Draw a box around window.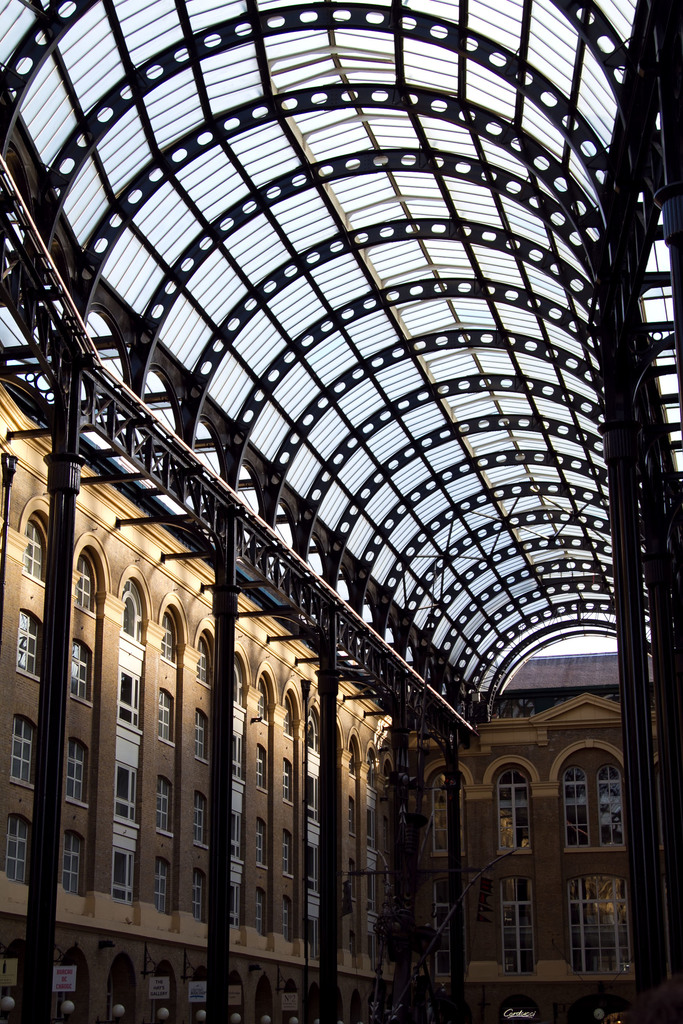
(left=64, top=531, right=115, bottom=626).
